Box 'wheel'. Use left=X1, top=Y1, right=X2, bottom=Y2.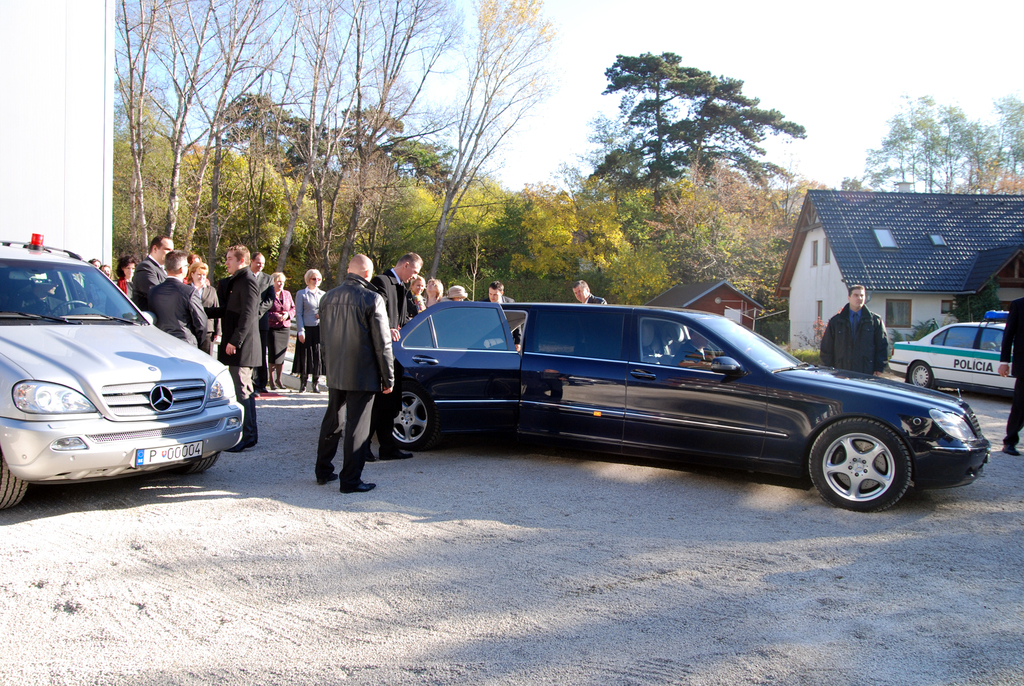
left=909, top=361, right=940, bottom=390.
